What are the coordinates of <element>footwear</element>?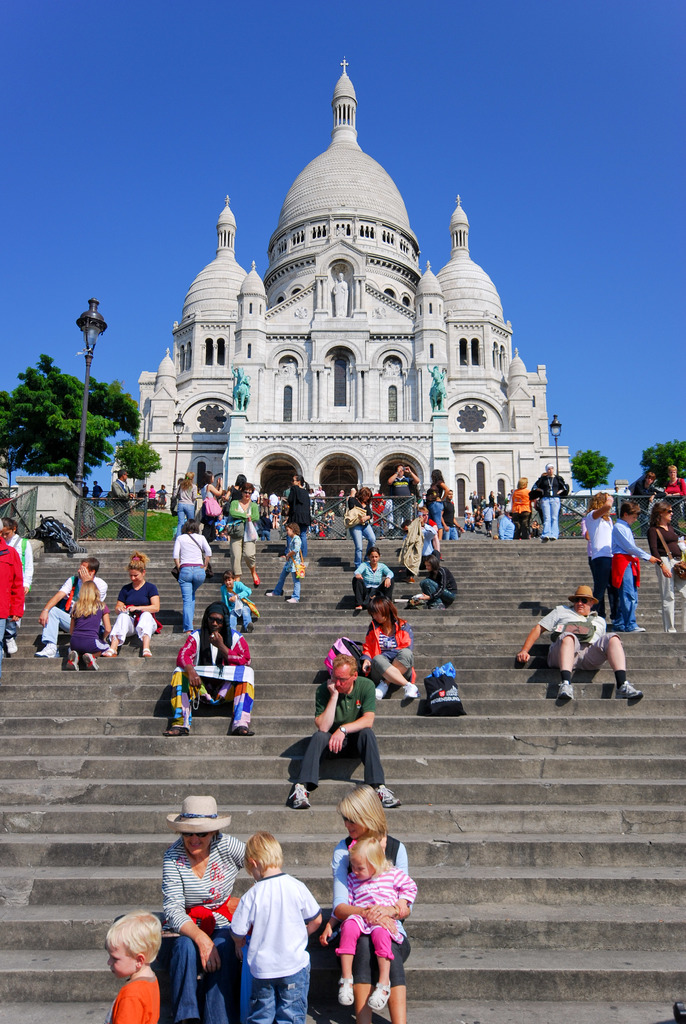
227:724:255:735.
